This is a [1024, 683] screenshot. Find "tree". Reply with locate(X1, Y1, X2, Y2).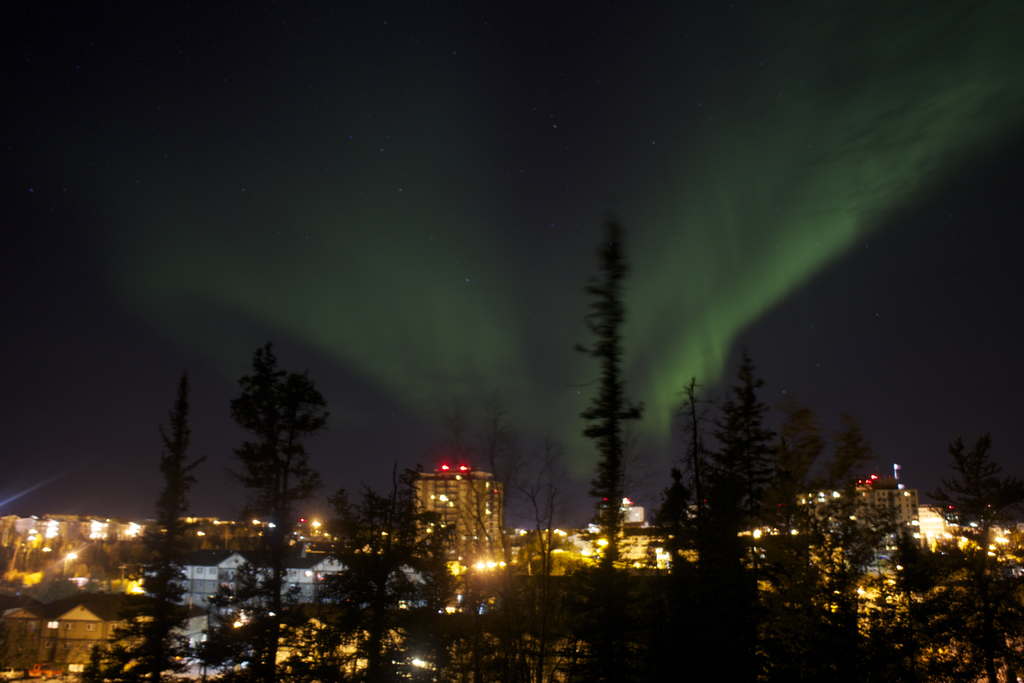
locate(876, 443, 1023, 682).
